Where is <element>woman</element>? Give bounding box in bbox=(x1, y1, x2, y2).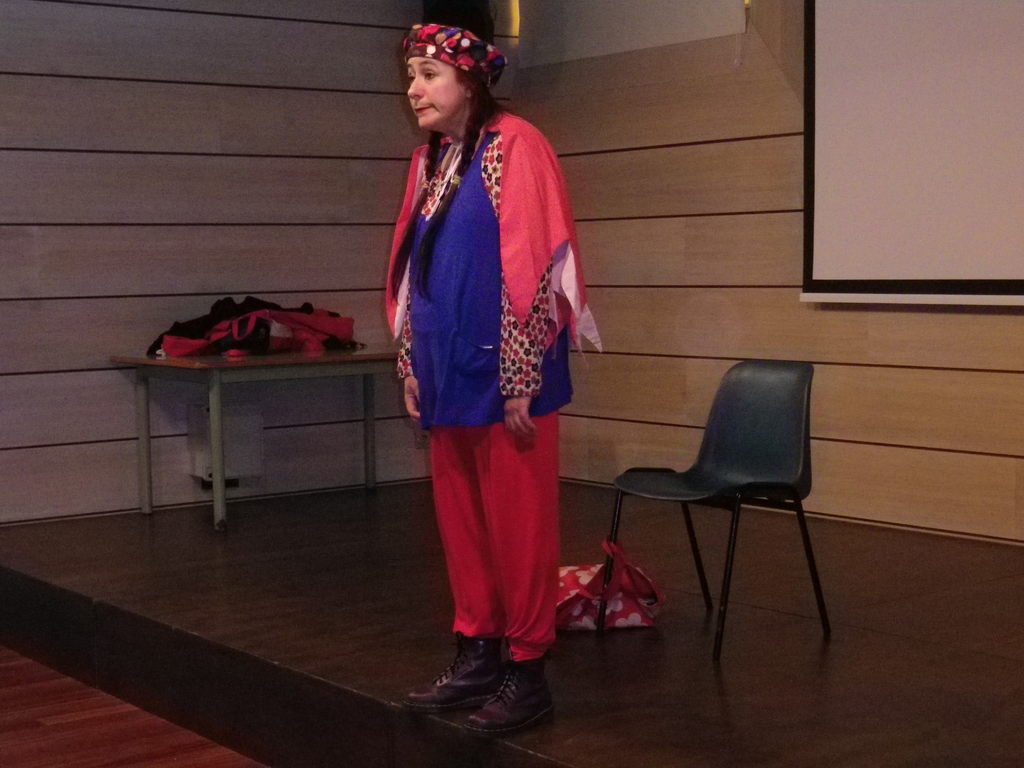
bbox=(366, 19, 593, 709).
